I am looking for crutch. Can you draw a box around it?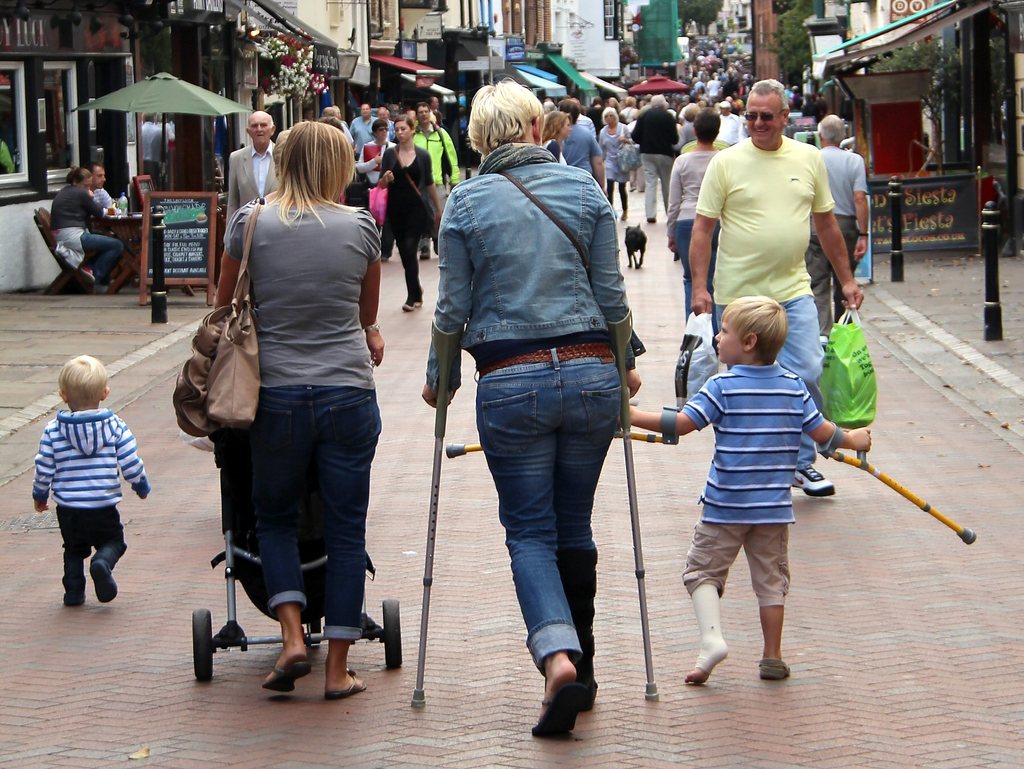
Sure, the bounding box is bbox(447, 403, 678, 458).
